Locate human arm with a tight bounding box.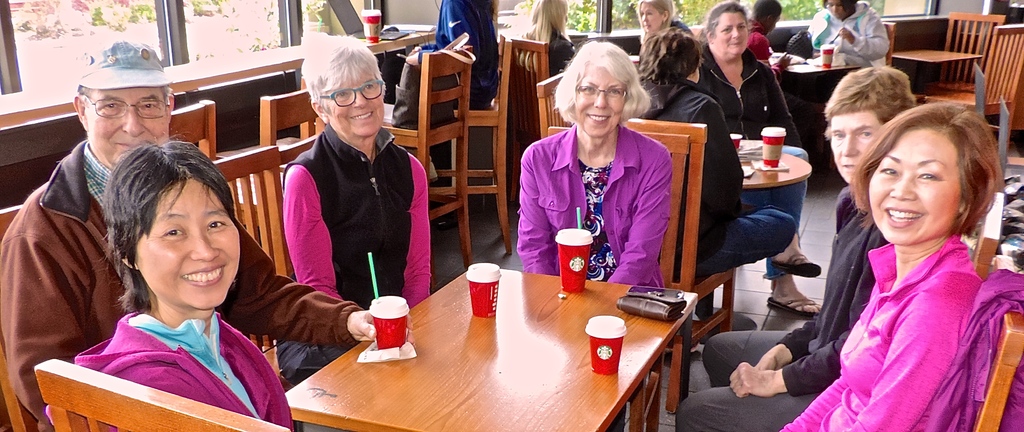
locate(401, 156, 433, 307).
